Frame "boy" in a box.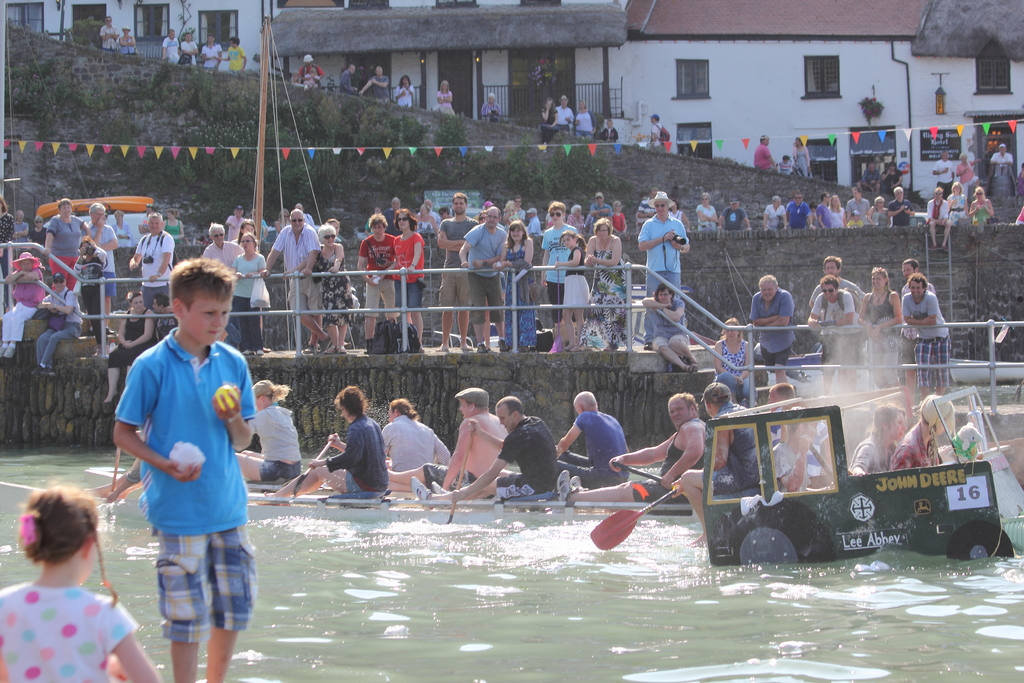
Rect(844, 210, 863, 229).
